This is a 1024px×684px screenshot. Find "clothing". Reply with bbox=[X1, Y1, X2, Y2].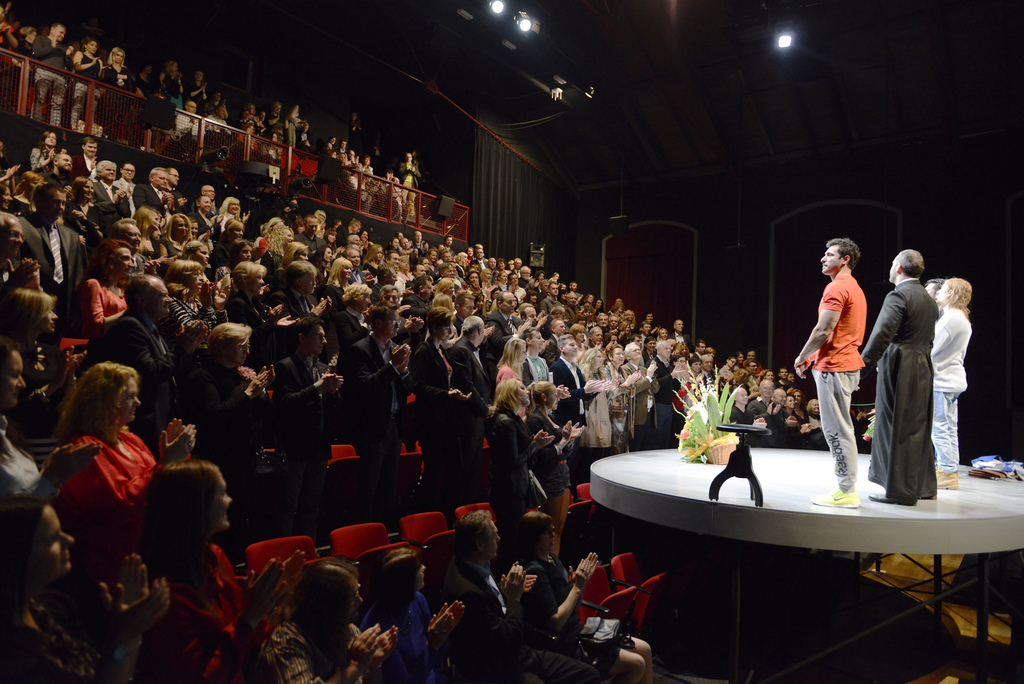
bbox=[777, 379, 788, 389].
